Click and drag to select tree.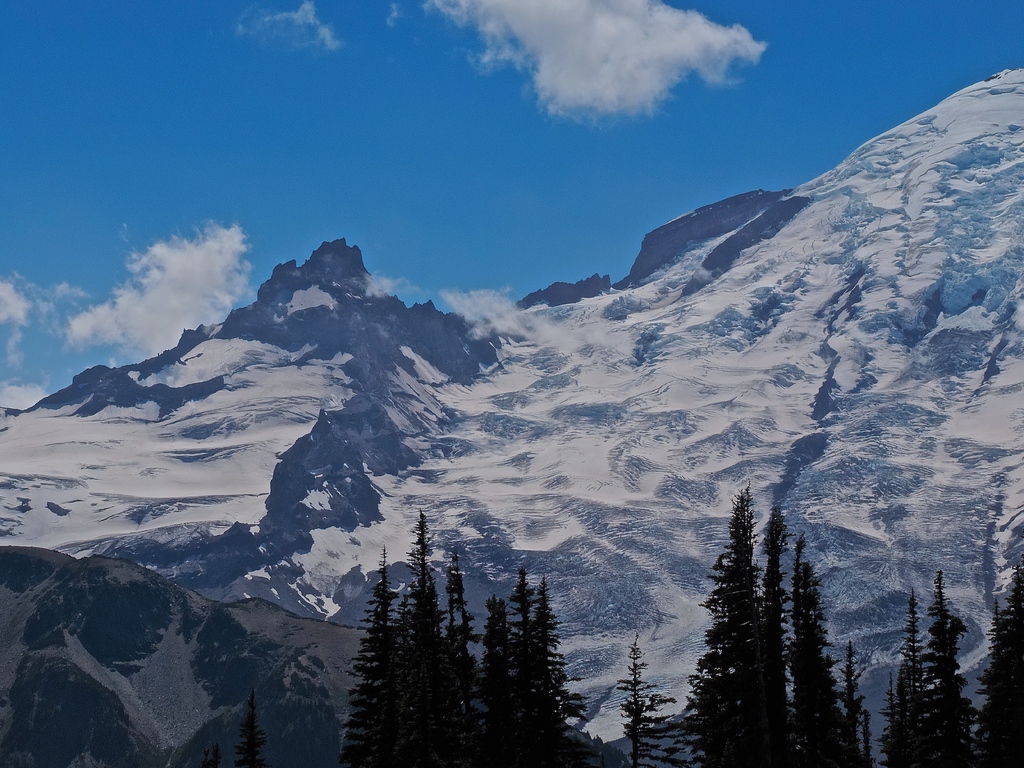
Selection: bbox(478, 585, 518, 767).
